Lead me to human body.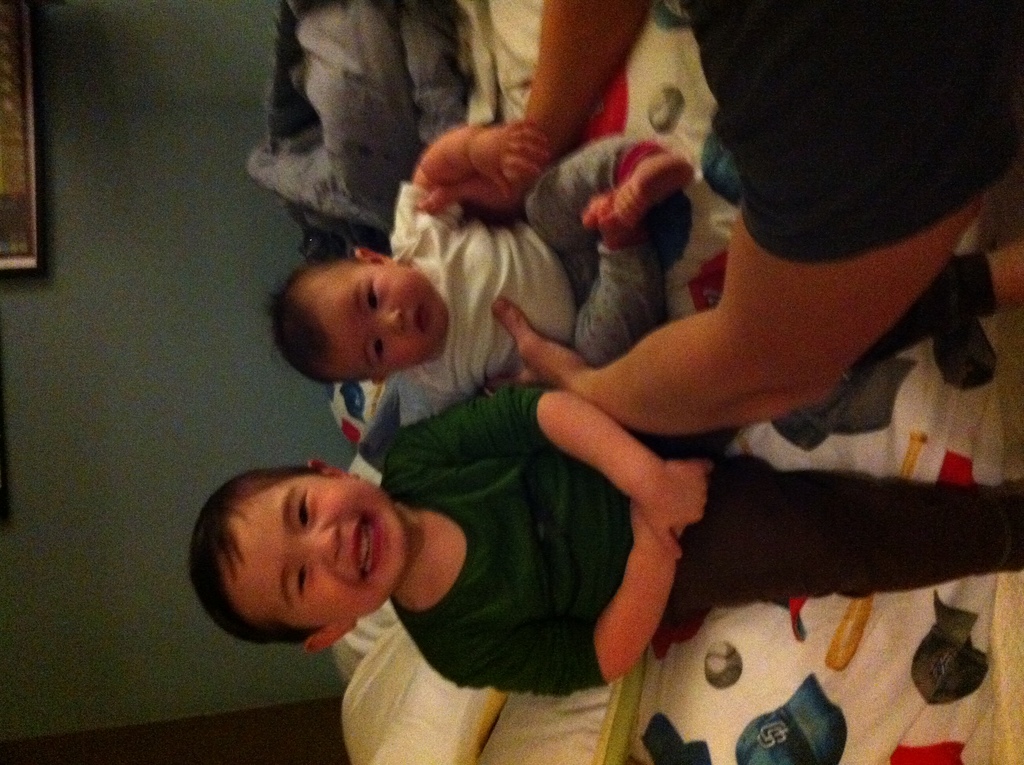
Lead to pyautogui.locateOnScreen(267, 124, 691, 431).
